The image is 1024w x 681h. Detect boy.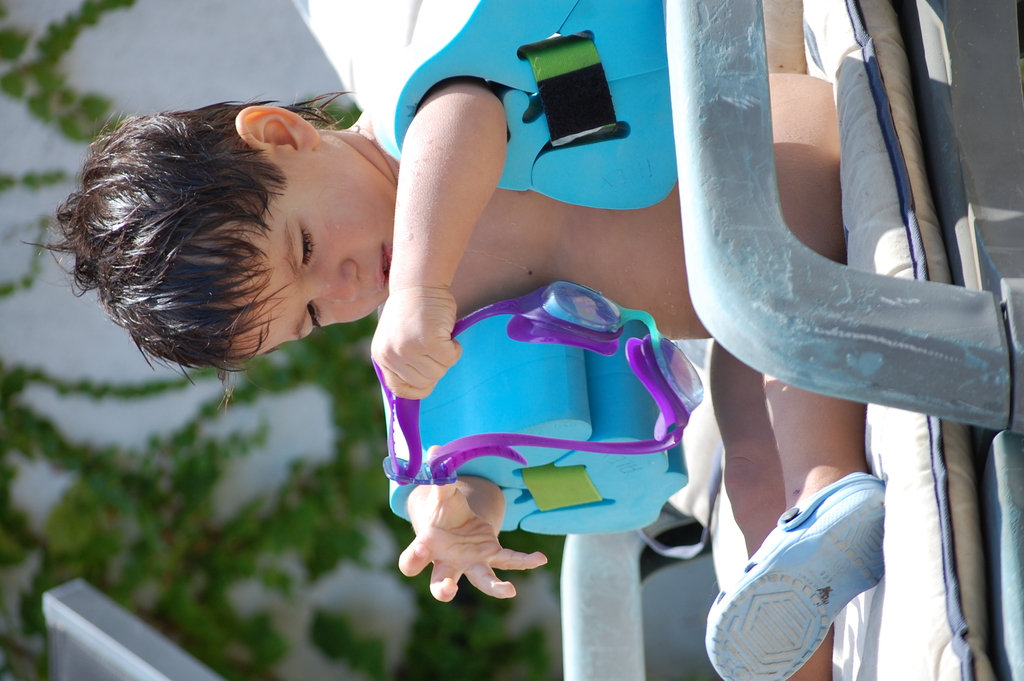
Detection: pyautogui.locateOnScreen(177, 50, 829, 623).
